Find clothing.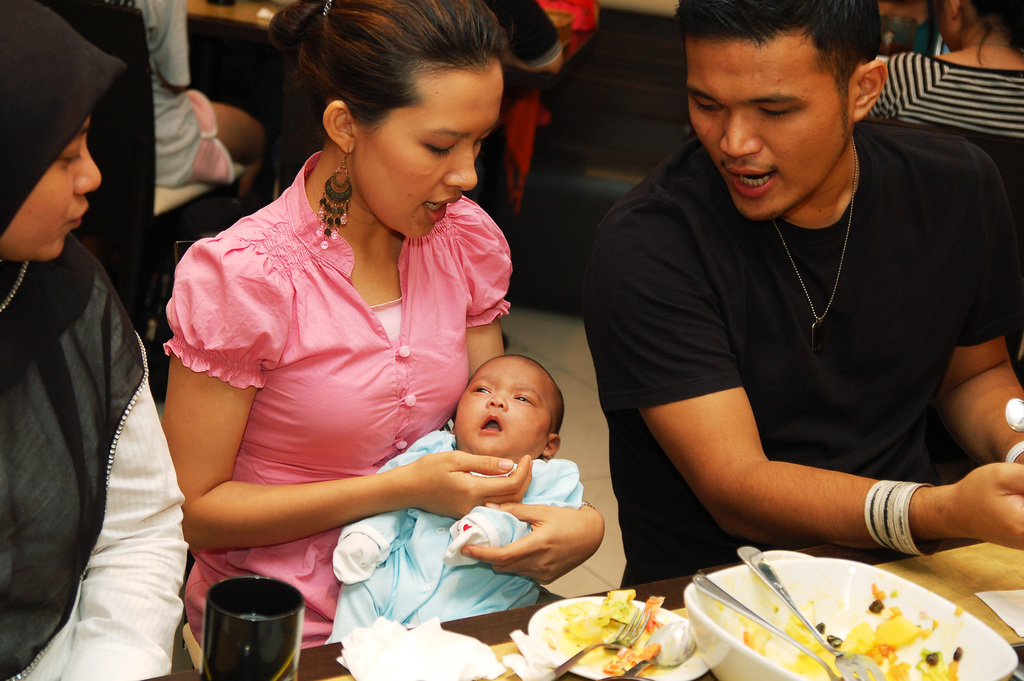
bbox(600, 99, 993, 561).
